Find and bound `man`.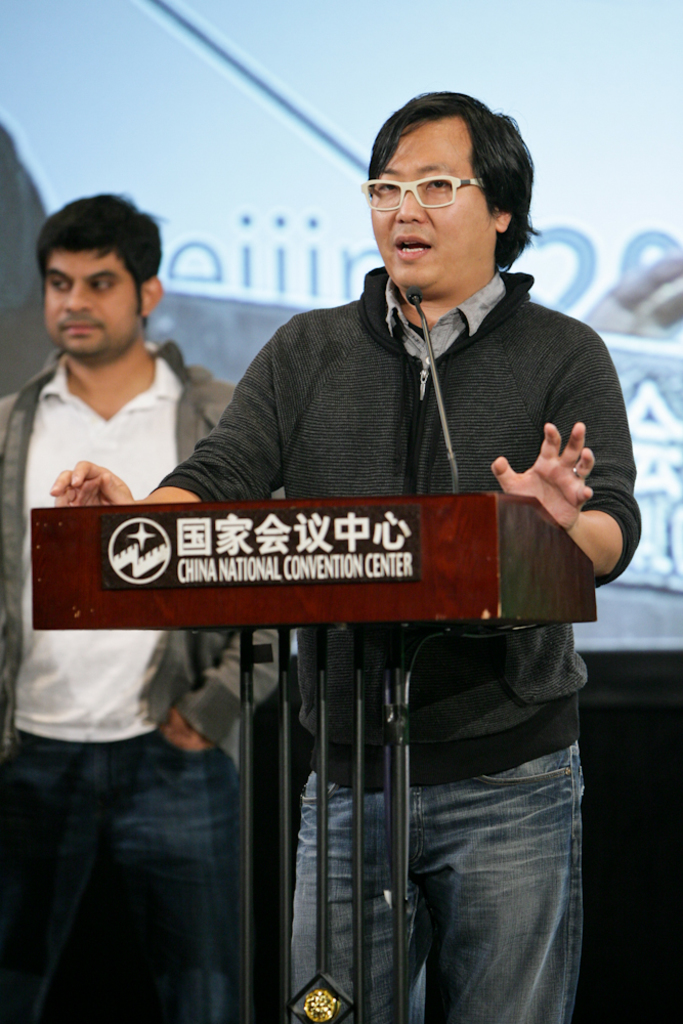
Bound: select_region(0, 190, 286, 1023).
